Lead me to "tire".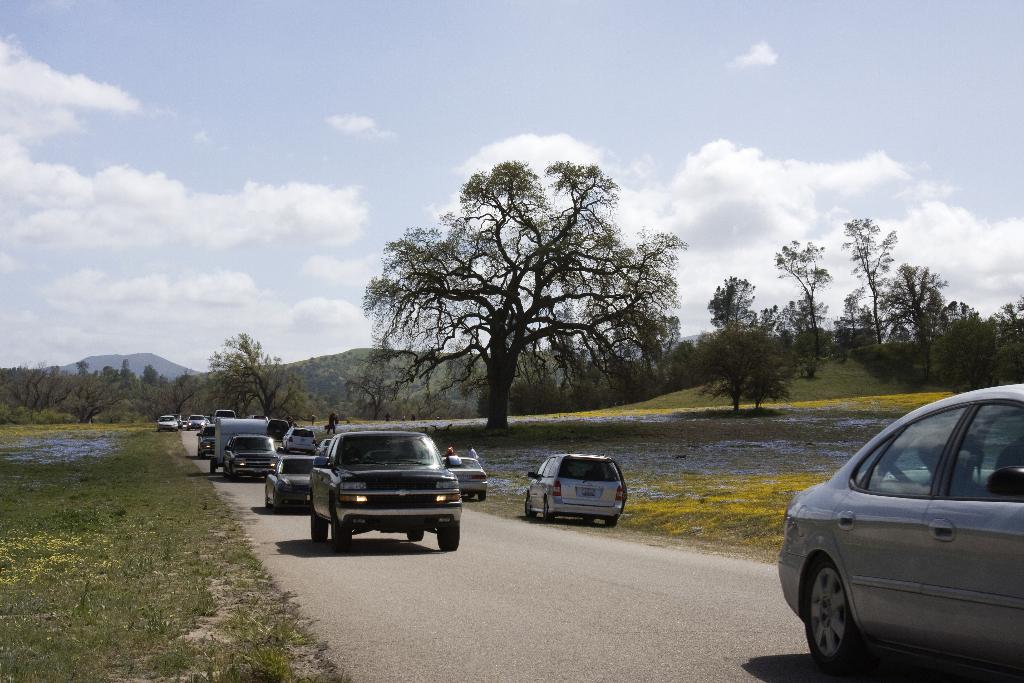
Lead to (478, 490, 486, 502).
